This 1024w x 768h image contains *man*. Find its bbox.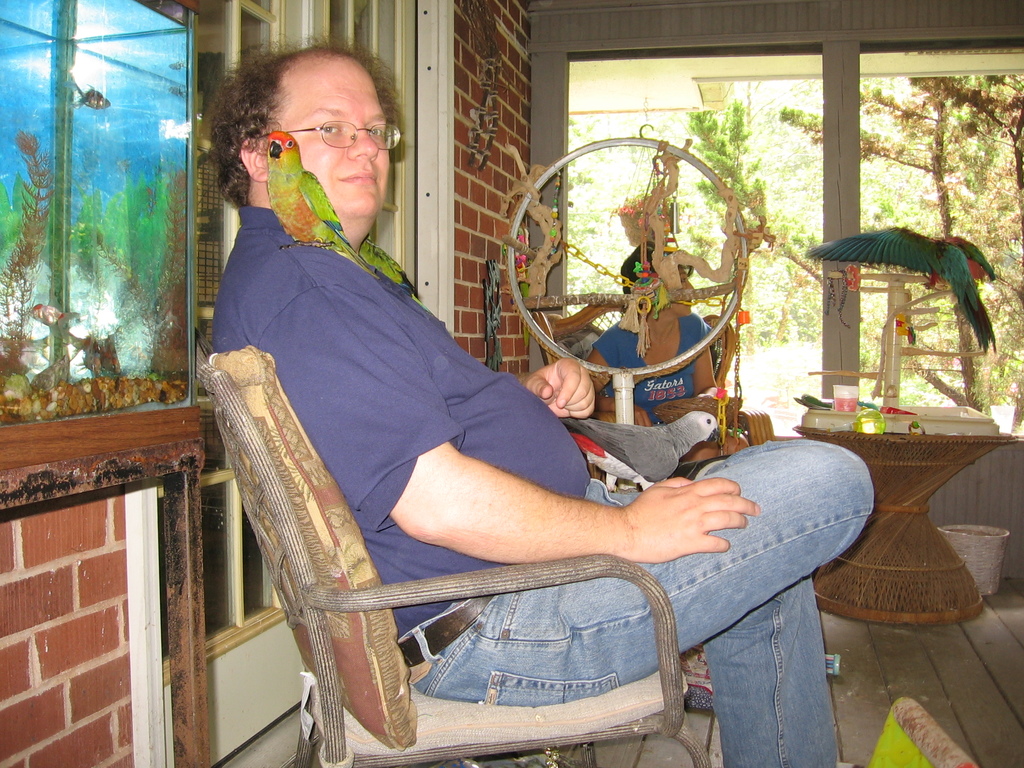
BBox(181, 113, 824, 730).
